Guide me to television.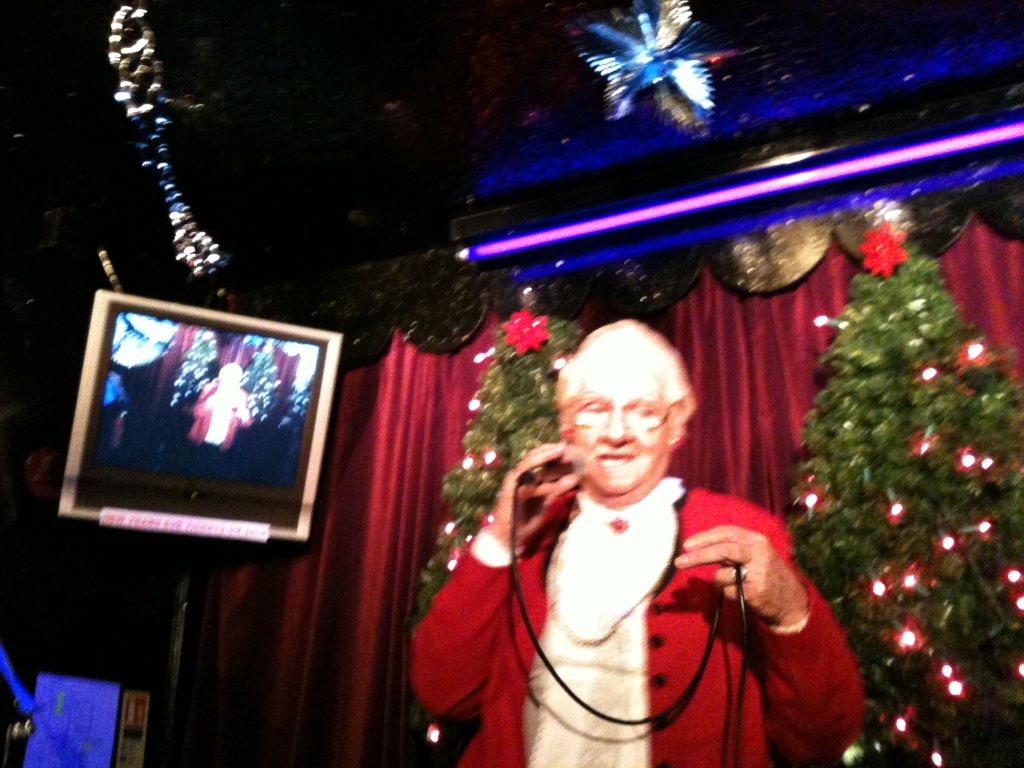
Guidance: 60, 290, 341, 540.
